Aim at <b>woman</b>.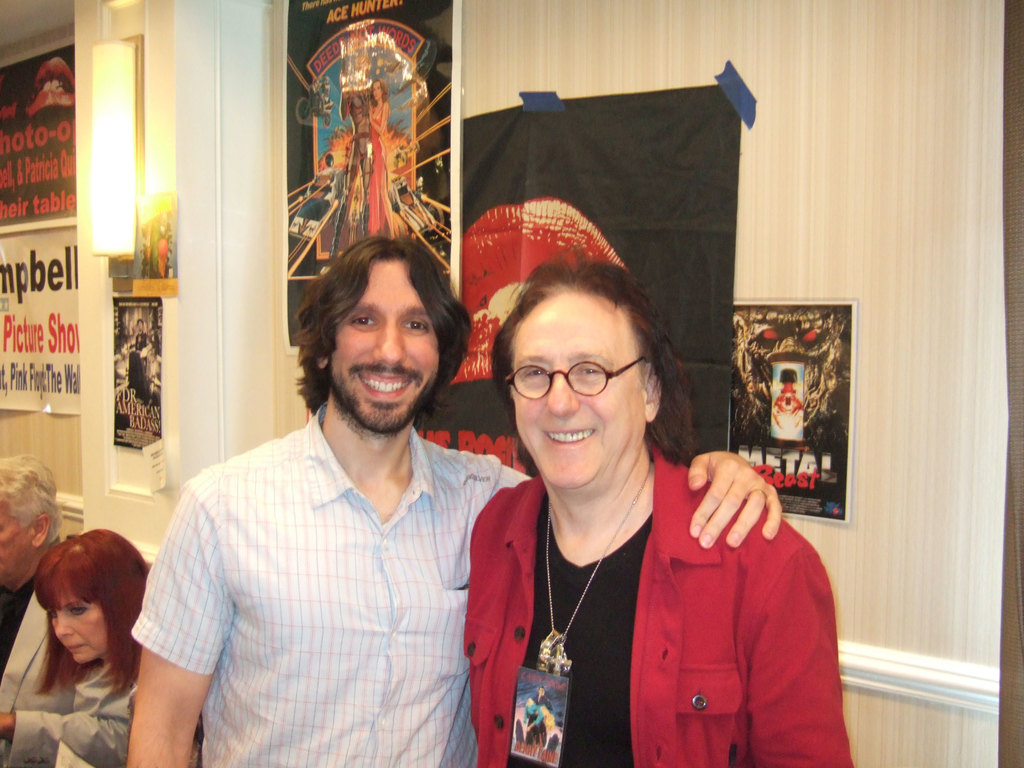
Aimed at {"left": 0, "top": 527, "right": 149, "bottom": 767}.
